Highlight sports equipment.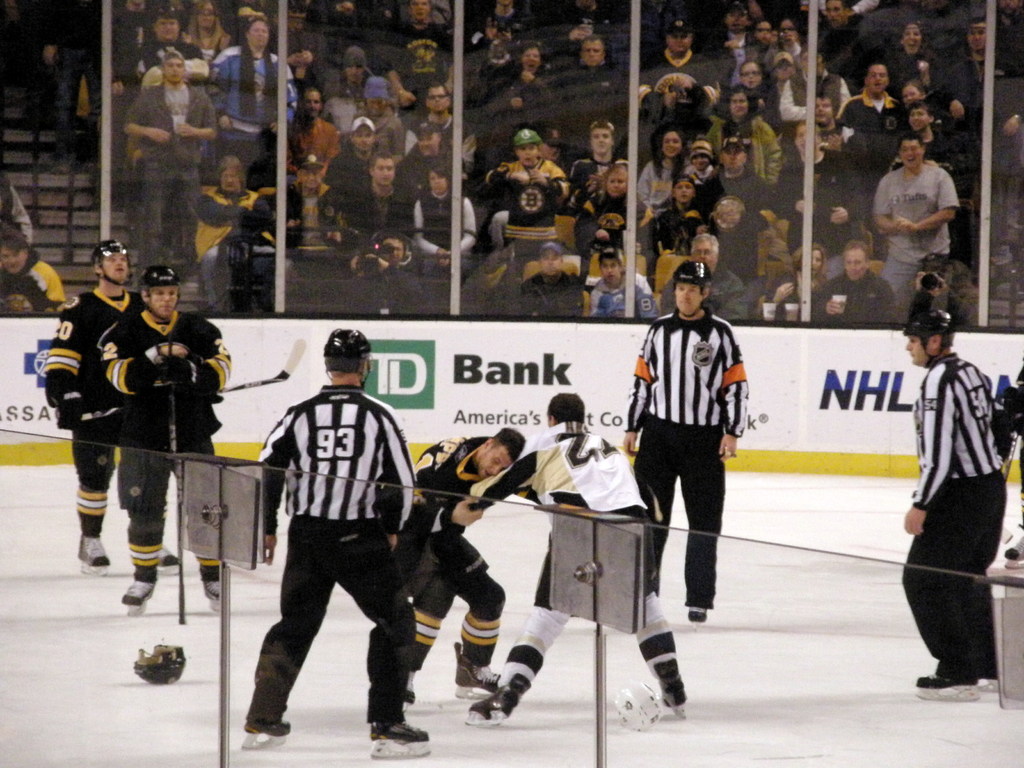
Highlighted region: [left=900, top=307, right=955, bottom=370].
